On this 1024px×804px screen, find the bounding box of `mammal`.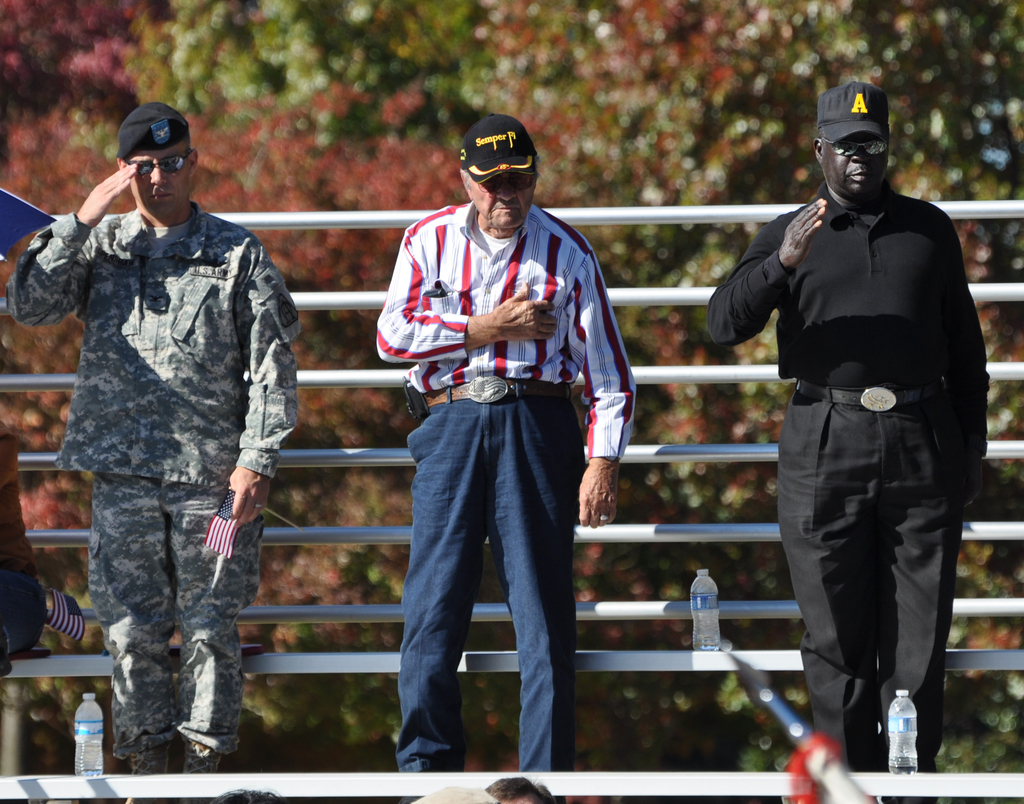
Bounding box: bbox(479, 772, 557, 803).
